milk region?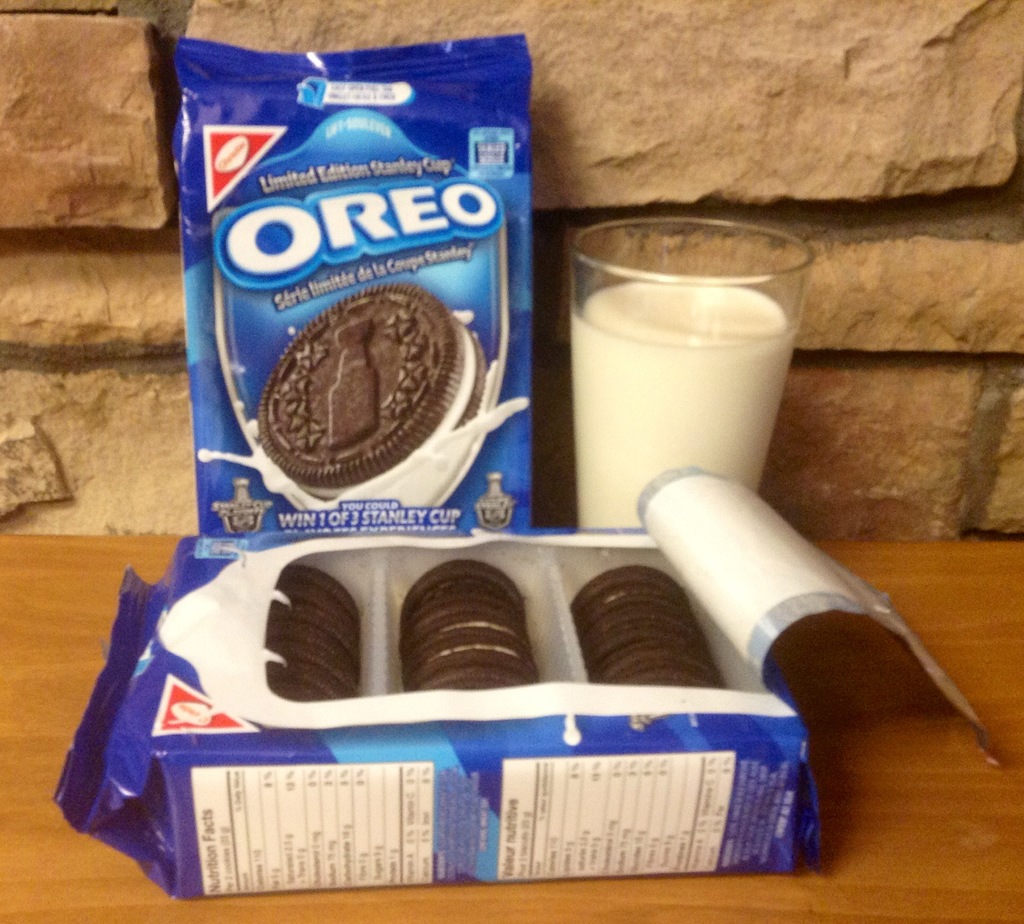
left=191, top=308, right=531, bottom=524
